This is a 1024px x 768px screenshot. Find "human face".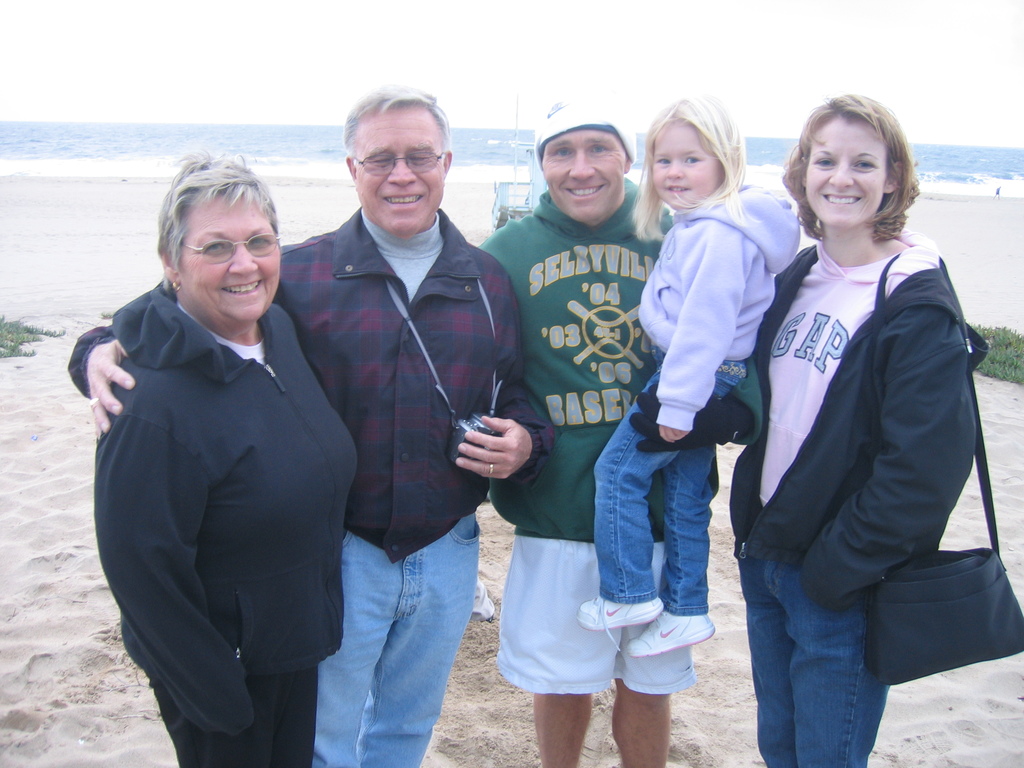
Bounding box: [left=541, top=127, right=628, bottom=220].
